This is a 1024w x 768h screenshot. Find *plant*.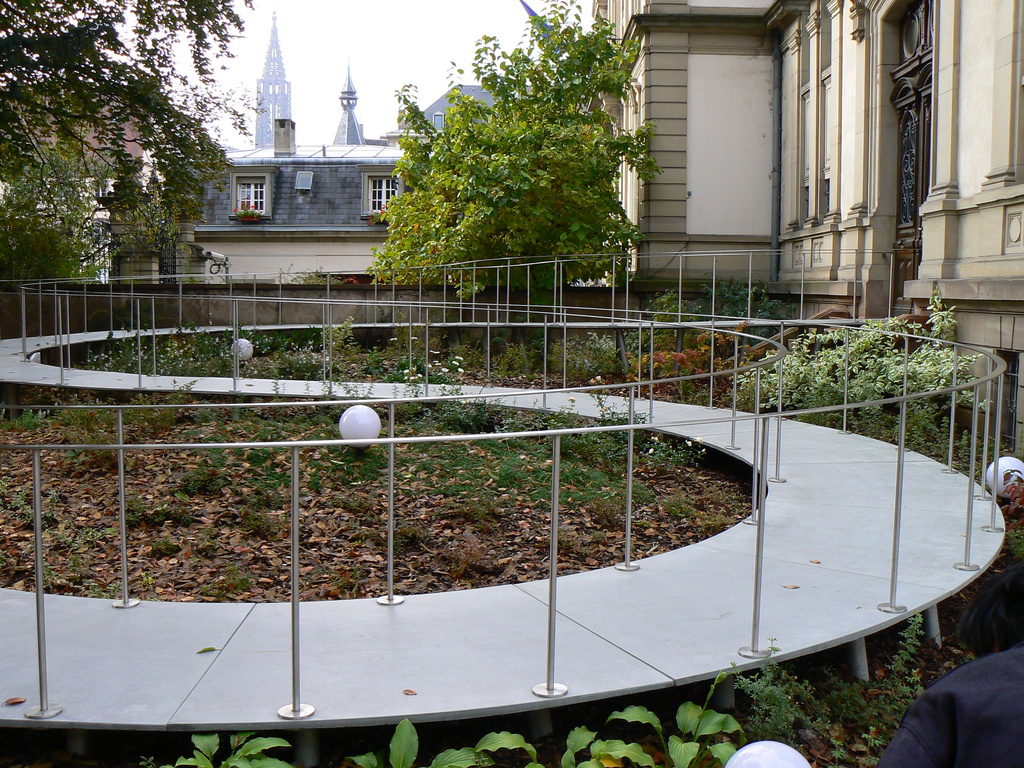
Bounding box: rect(280, 264, 360, 288).
